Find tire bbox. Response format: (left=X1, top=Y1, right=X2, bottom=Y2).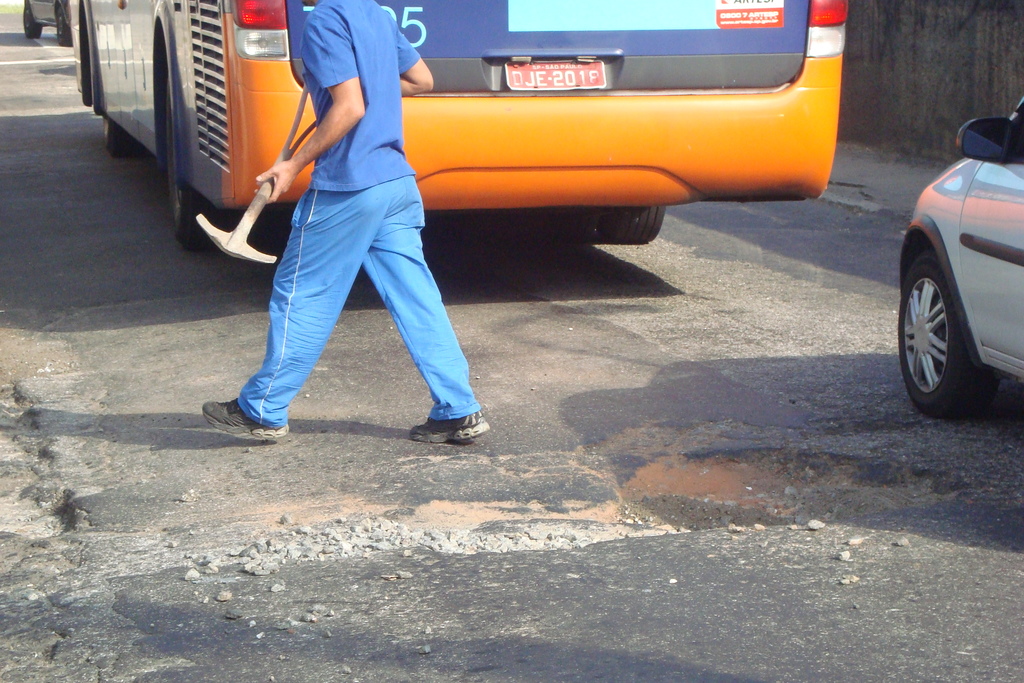
(left=598, top=204, right=664, bottom=243).
